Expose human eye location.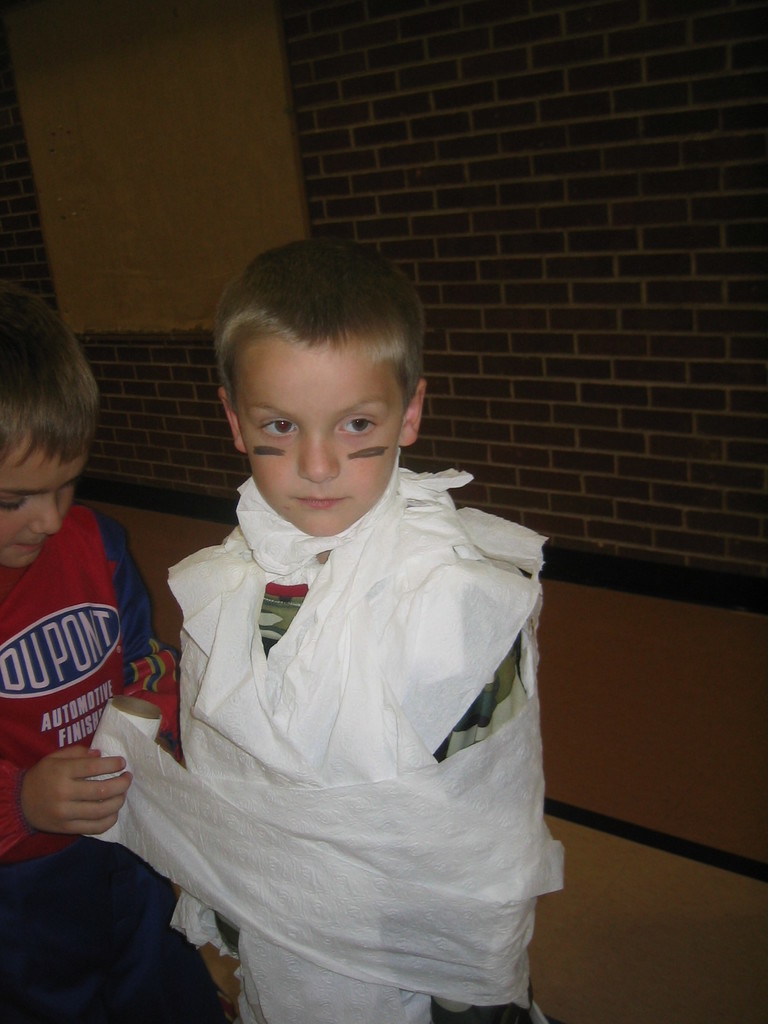
Exposed at pyautogui.locateOnScreen(346, 412, 387, 440).
